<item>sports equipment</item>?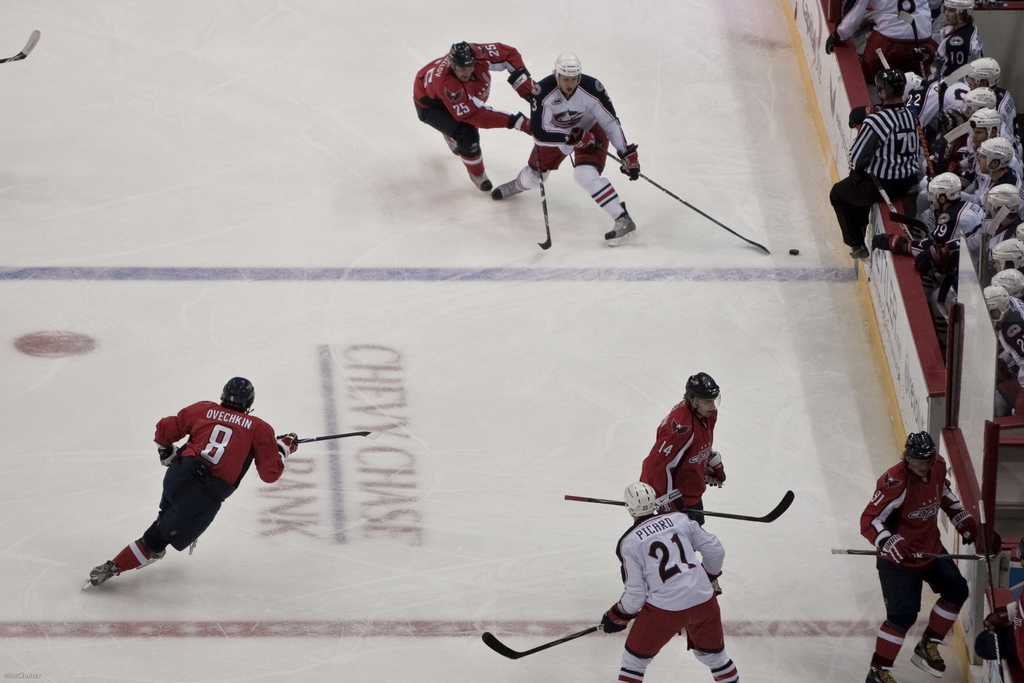
region(479, 612, 640, 662)
